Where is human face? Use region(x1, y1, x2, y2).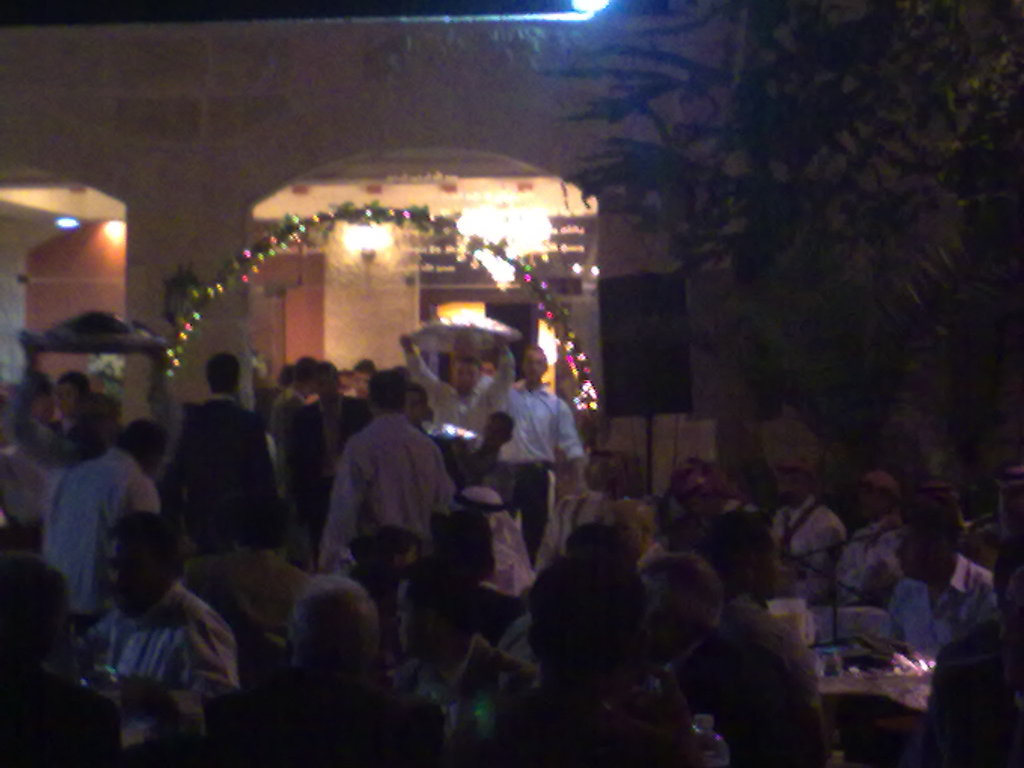
region(452, 361, 483, 390).
